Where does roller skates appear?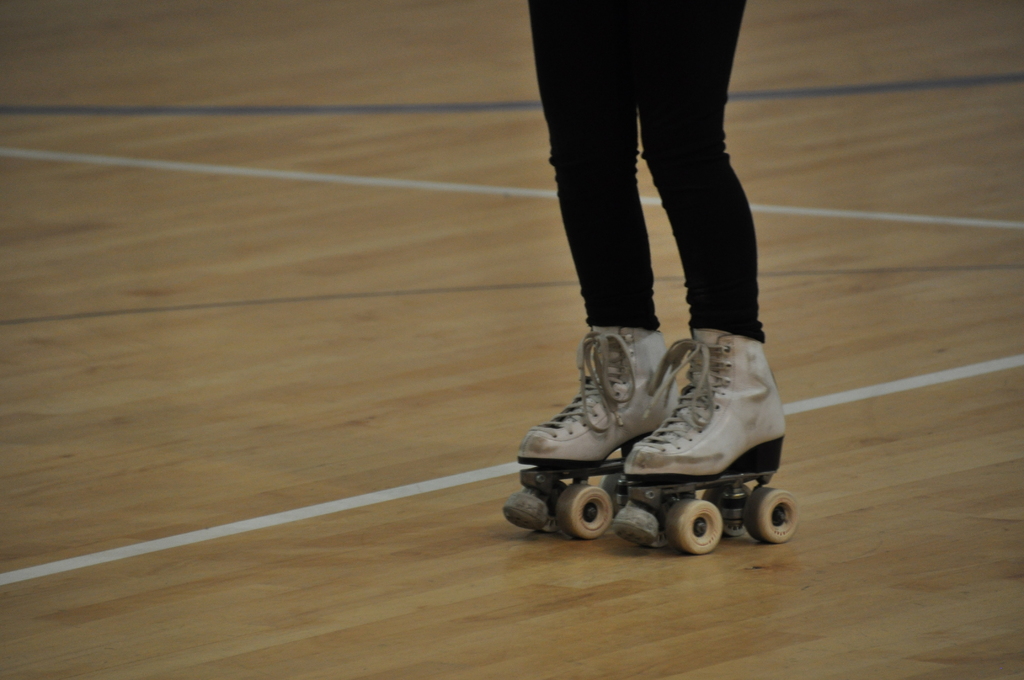
Appears at [606, 321, 801, 558].
